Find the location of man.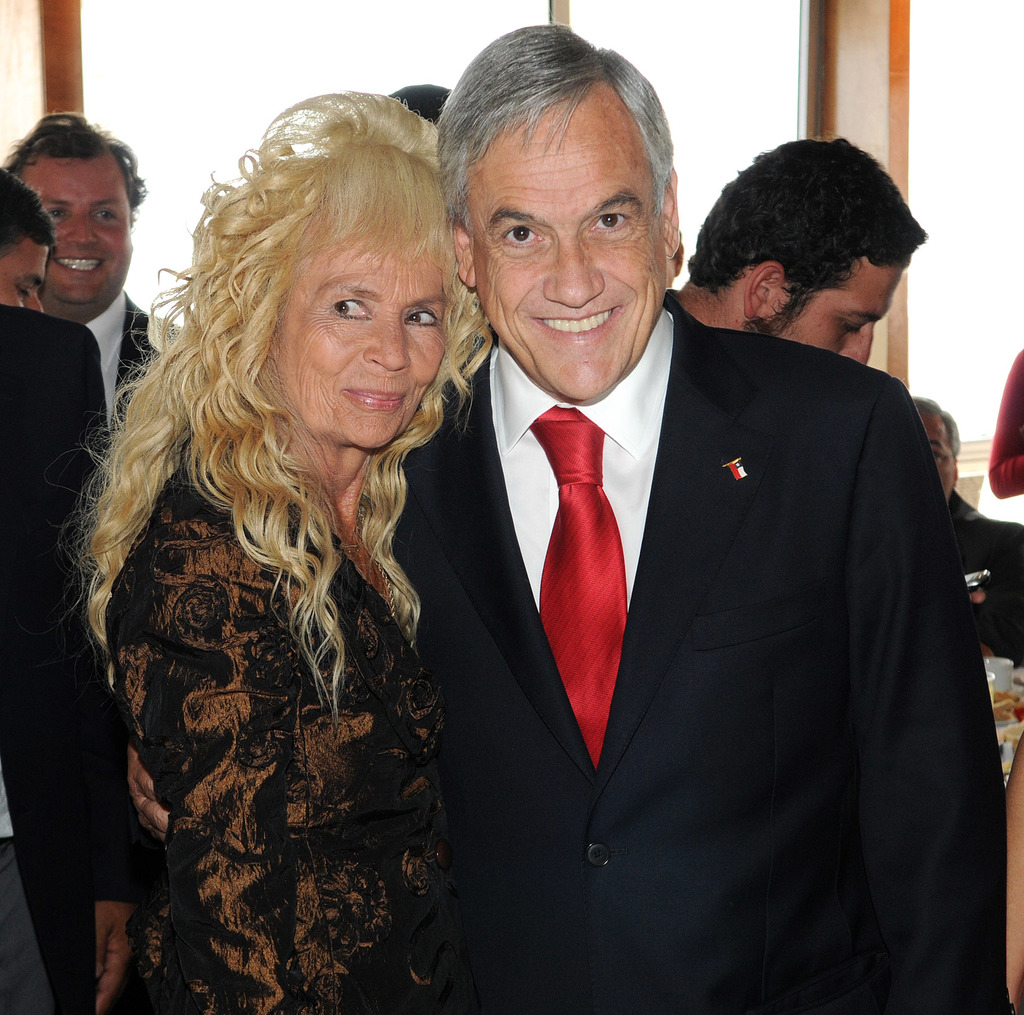
Location: crop(0, 306, 152, 1014).
